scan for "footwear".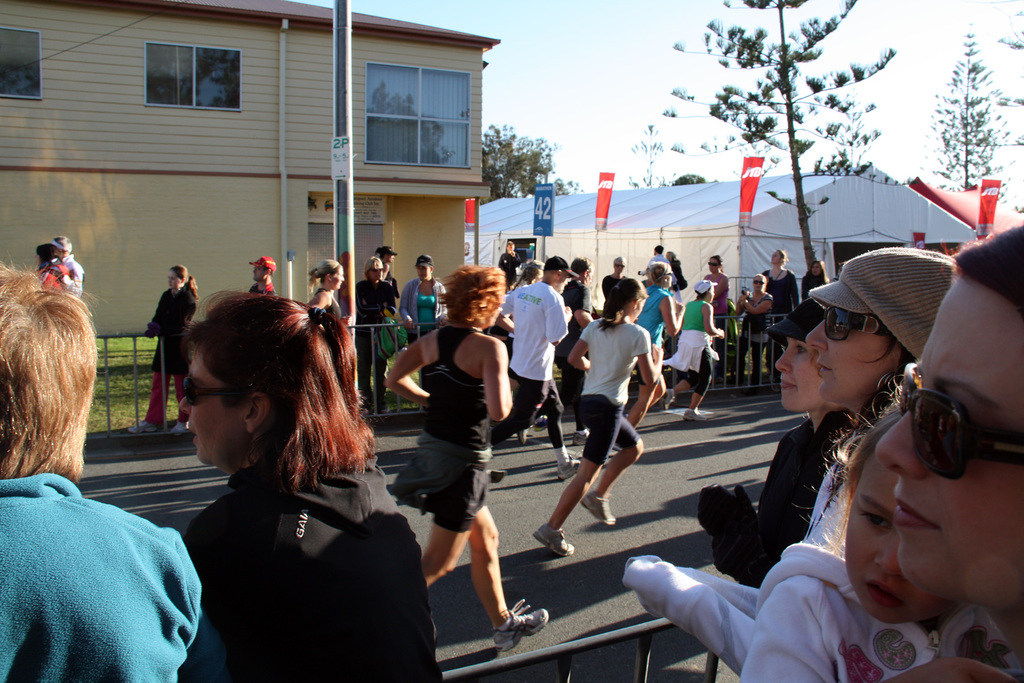
Scan result: bbox=(518, 428, 528, 445).
